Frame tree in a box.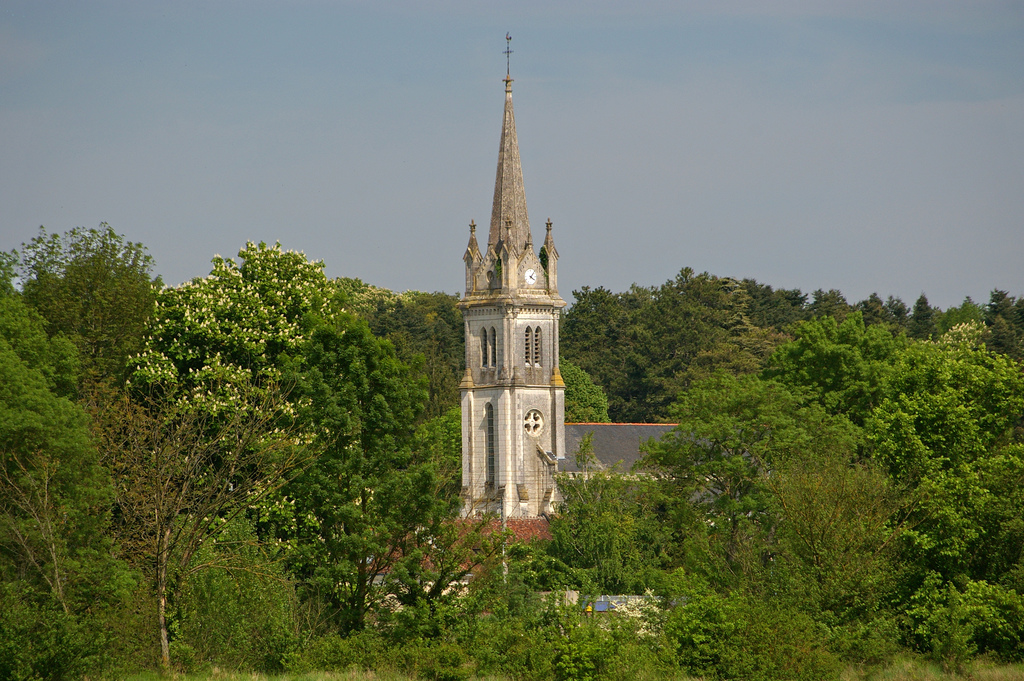
<box>27,202,159,399</box>.
